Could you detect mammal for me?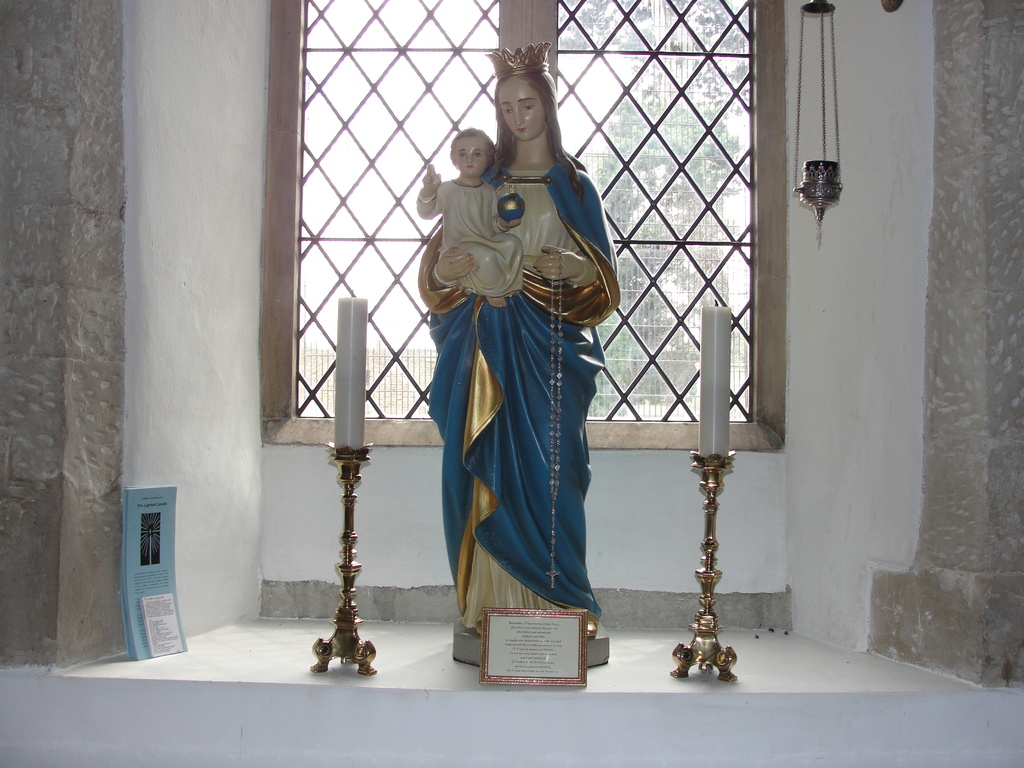
Detection result: (426,46,611,629).
